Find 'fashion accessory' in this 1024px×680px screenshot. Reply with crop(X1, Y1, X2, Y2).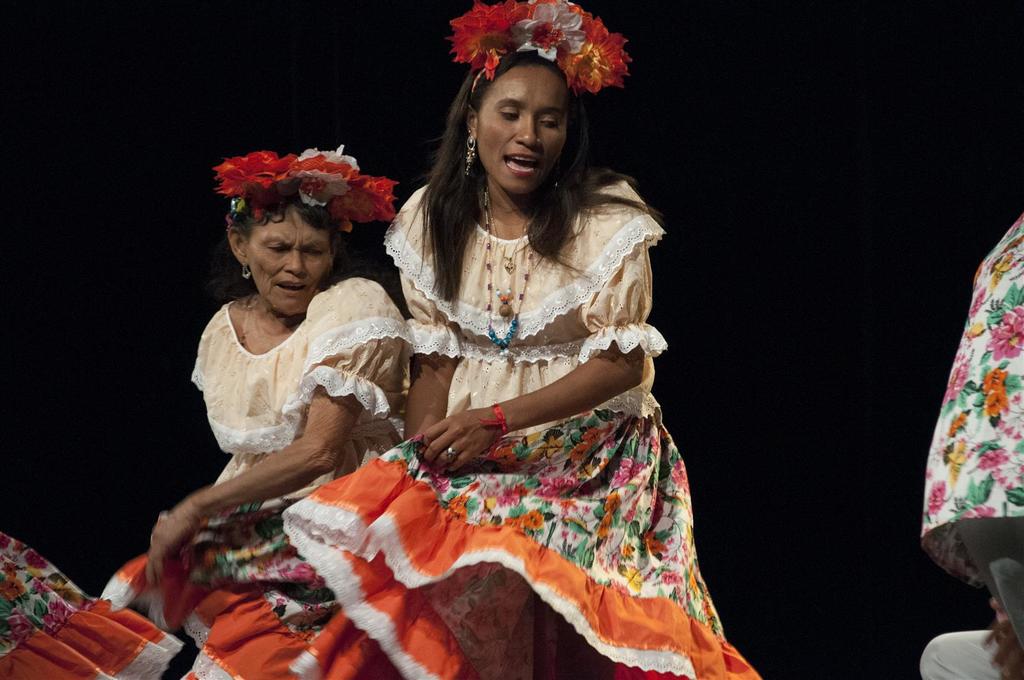
crop(484, 186, 545, 350).
